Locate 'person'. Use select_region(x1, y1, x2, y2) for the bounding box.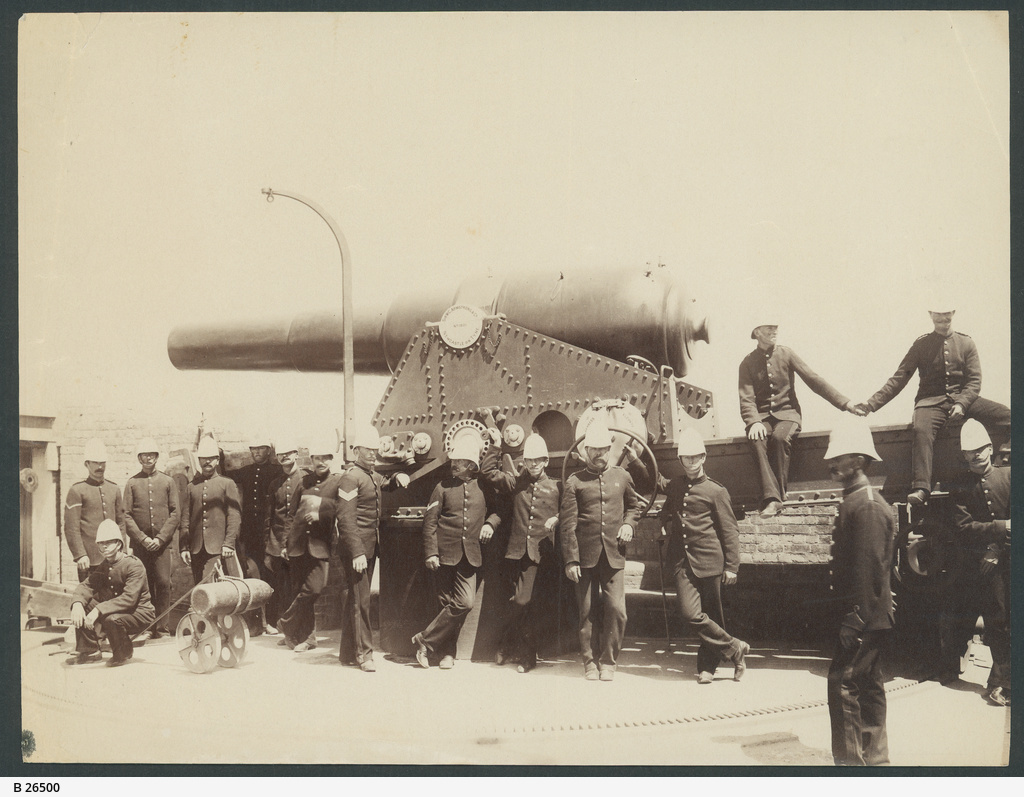
select_region(60, 441, 129, 586).
